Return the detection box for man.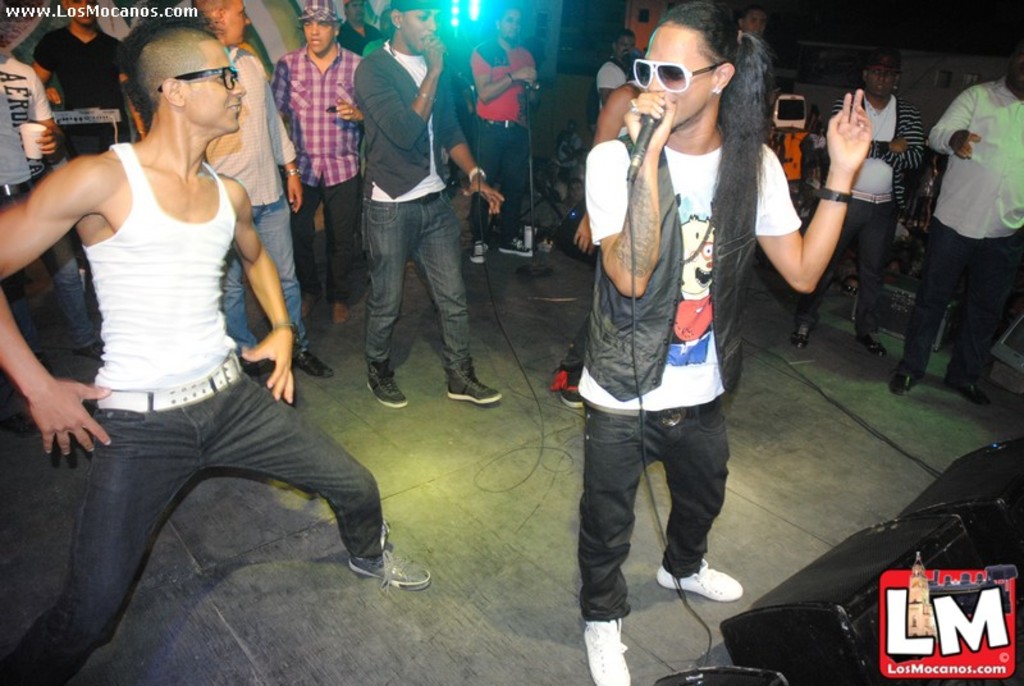
region(582, 0, 870, 685).
